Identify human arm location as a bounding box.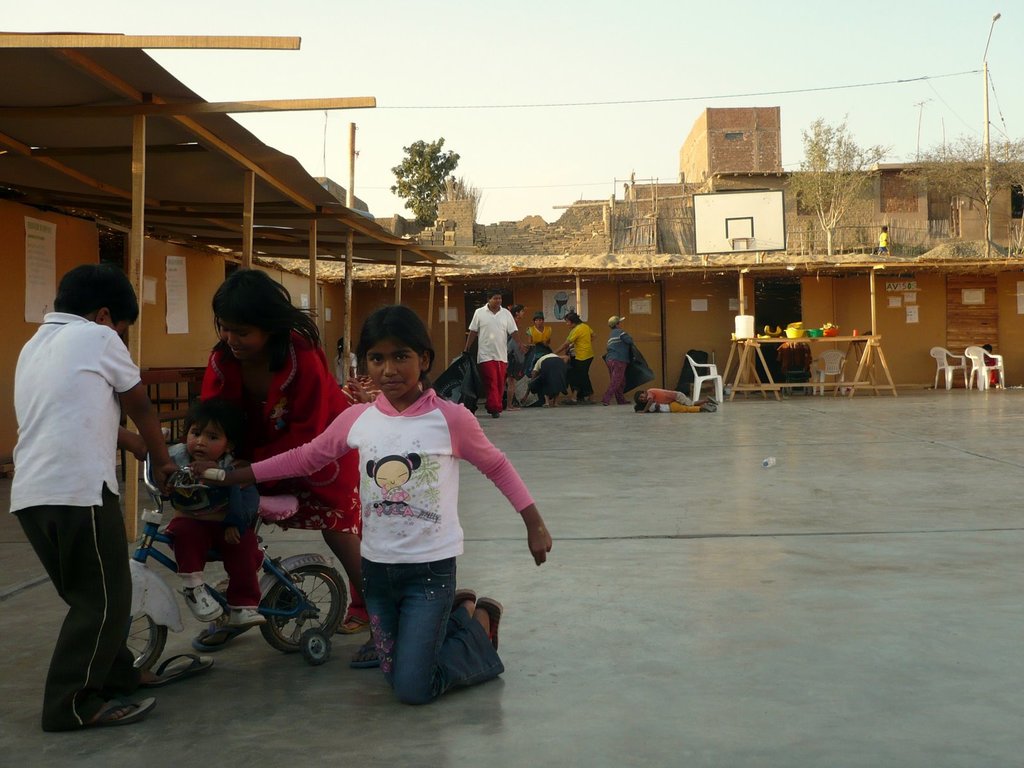
589 326 596 340.
